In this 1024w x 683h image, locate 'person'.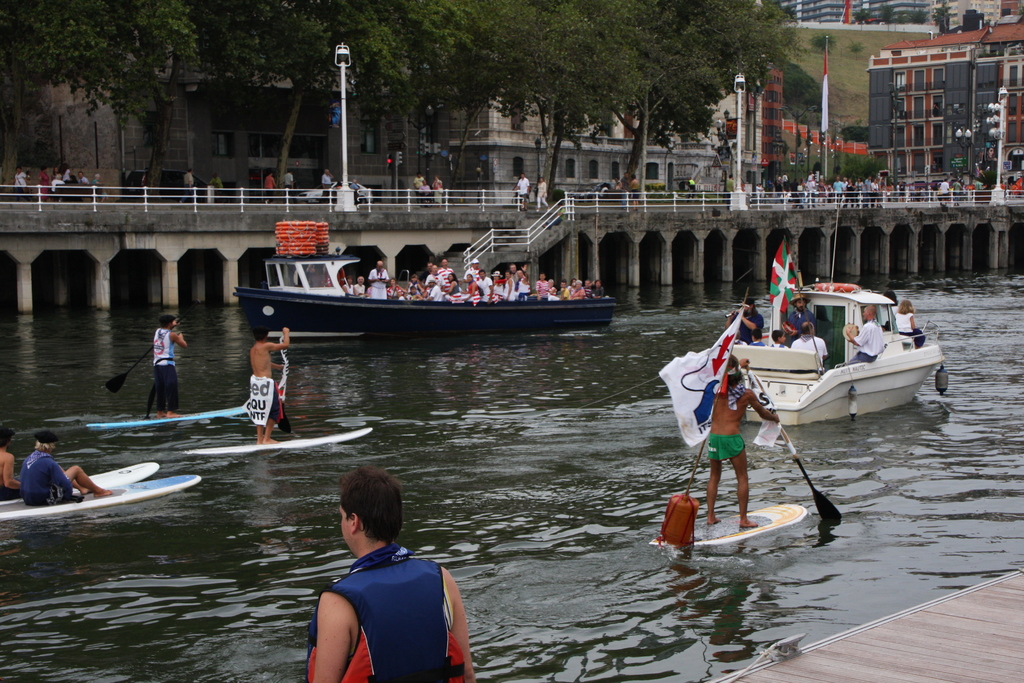
Bounding box: [x1=532, y1=178, x2=548, y2=212].
